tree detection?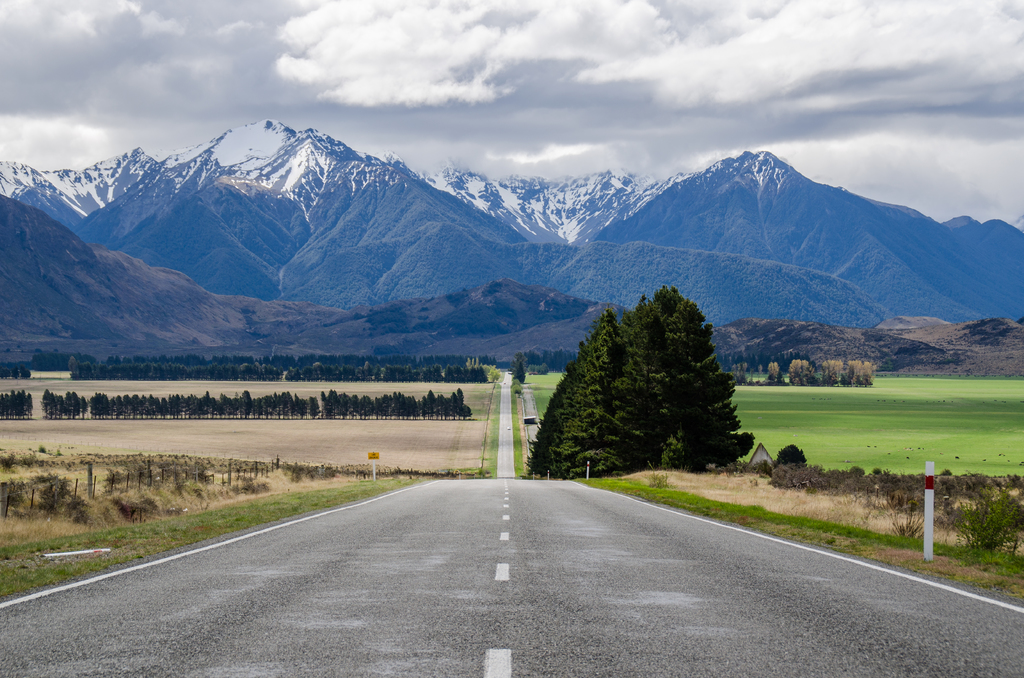
box(525, 362, 550, 373)
